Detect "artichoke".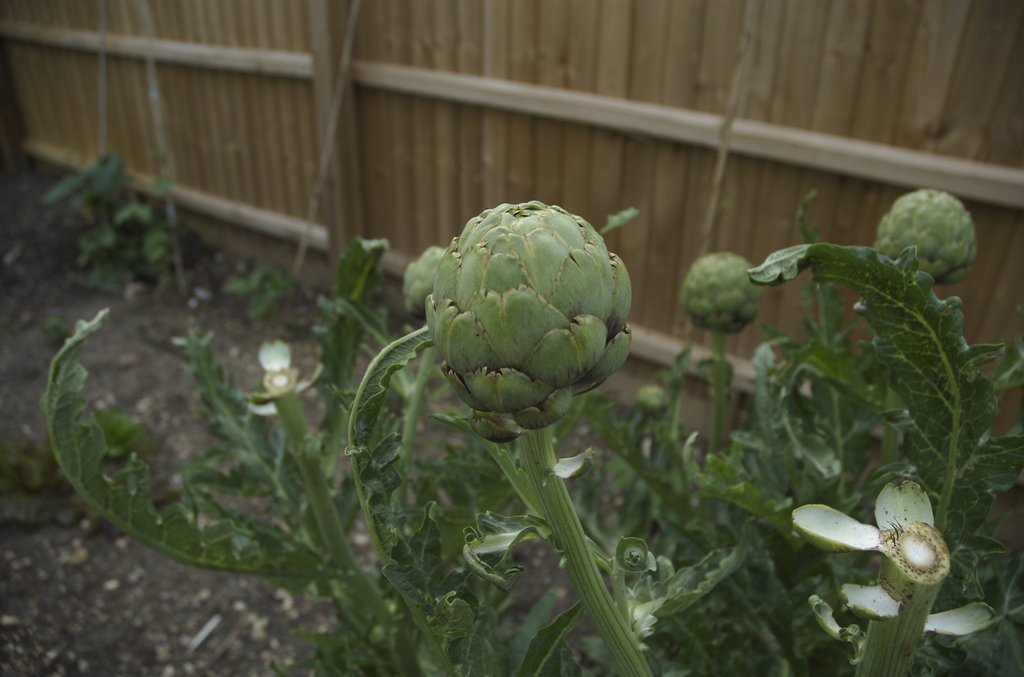
Detected at <box>401,244,444,316</box>.
